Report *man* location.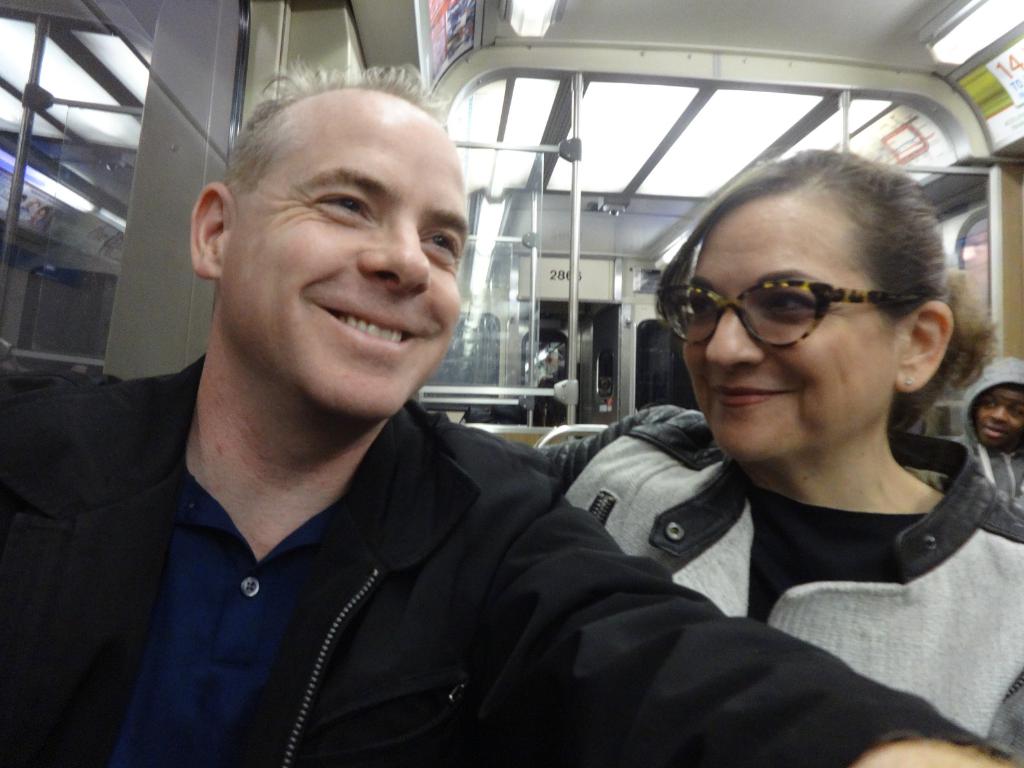
Report: 934/351/1023/540.
